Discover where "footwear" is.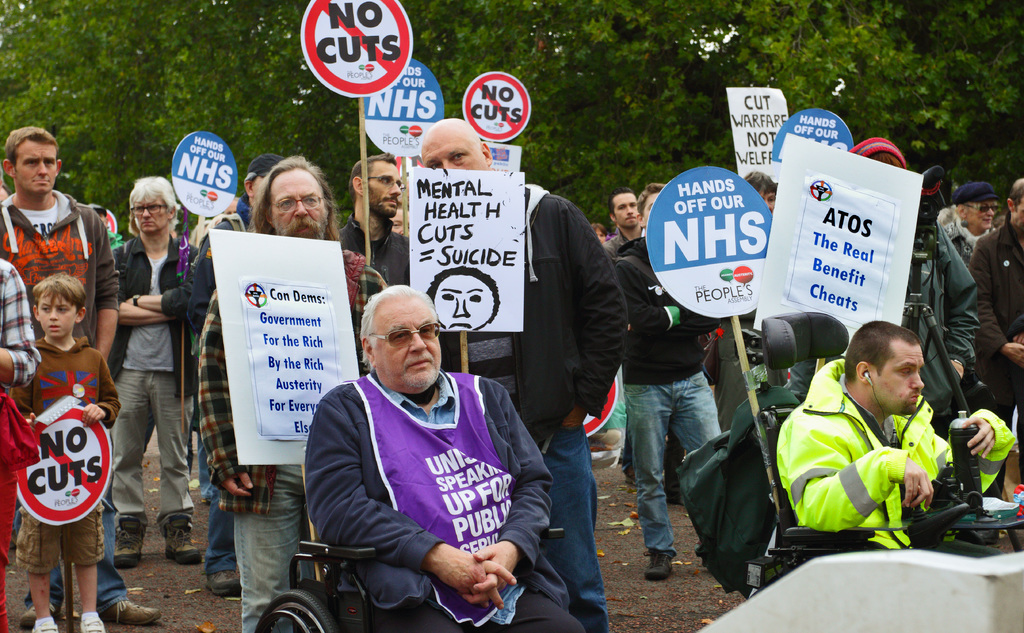
Discovered at 208 568 244 600.
